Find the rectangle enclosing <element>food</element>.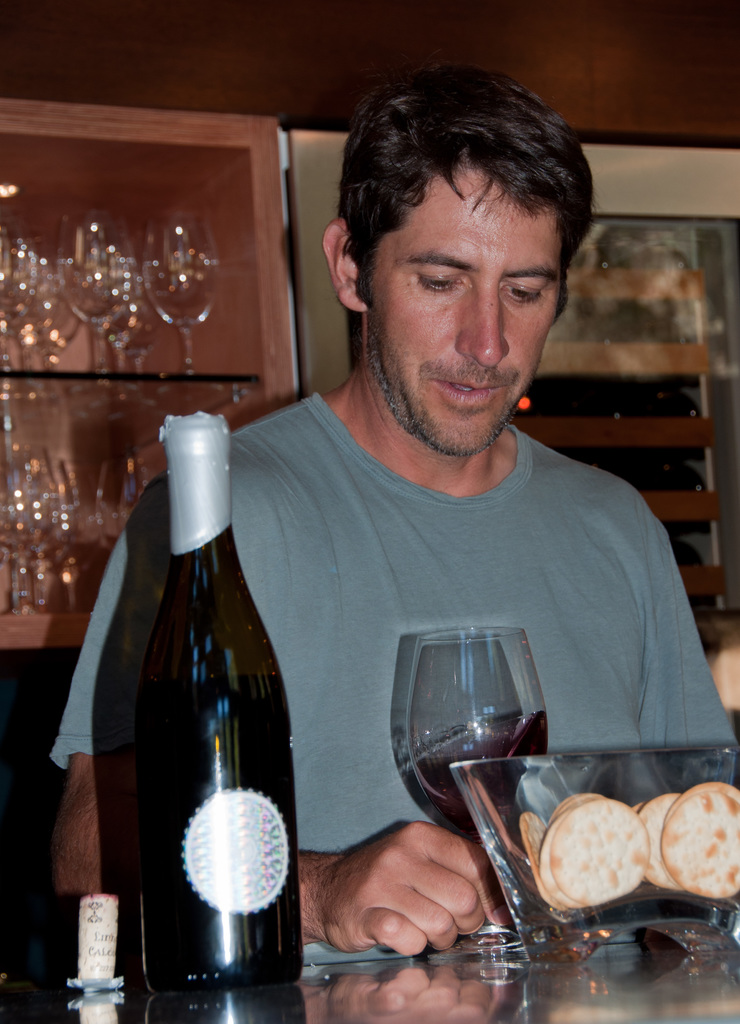
(638,788,684,890).
